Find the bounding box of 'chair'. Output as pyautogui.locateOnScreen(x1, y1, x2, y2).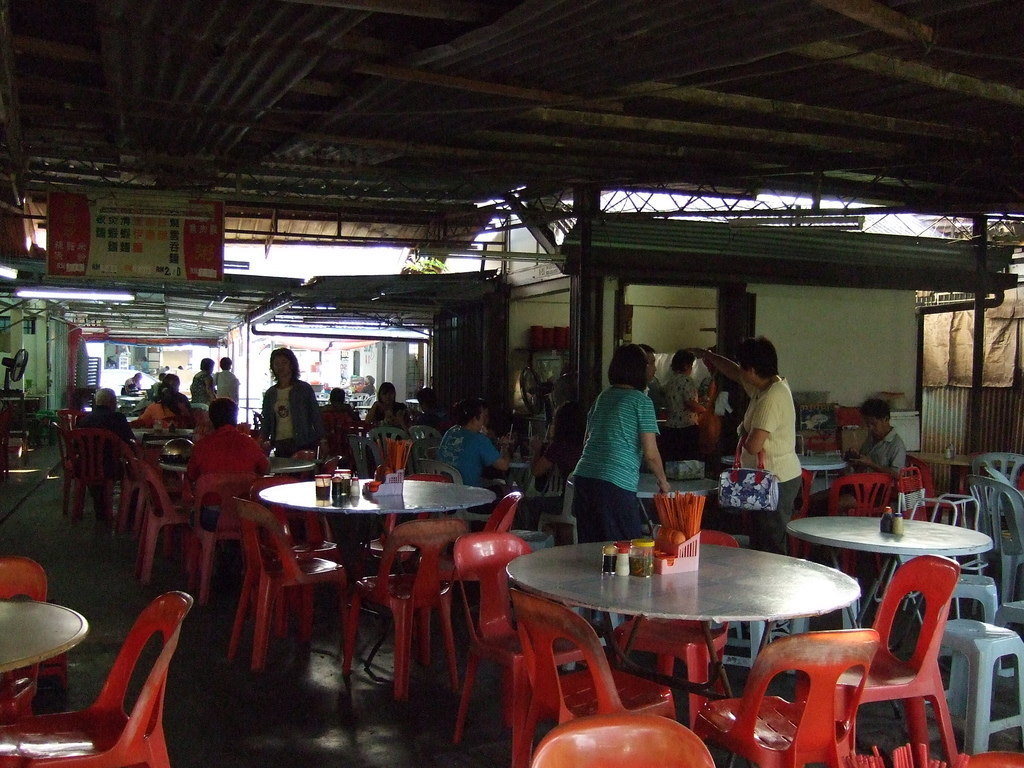
pyautogui.locateOnScreen(454, 532, 608, 737).
